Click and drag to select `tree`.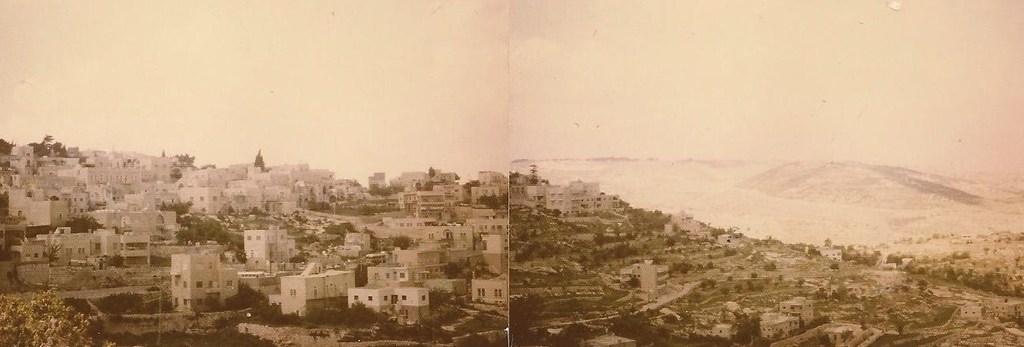
Selection: region(483, 192, 497, 208).
